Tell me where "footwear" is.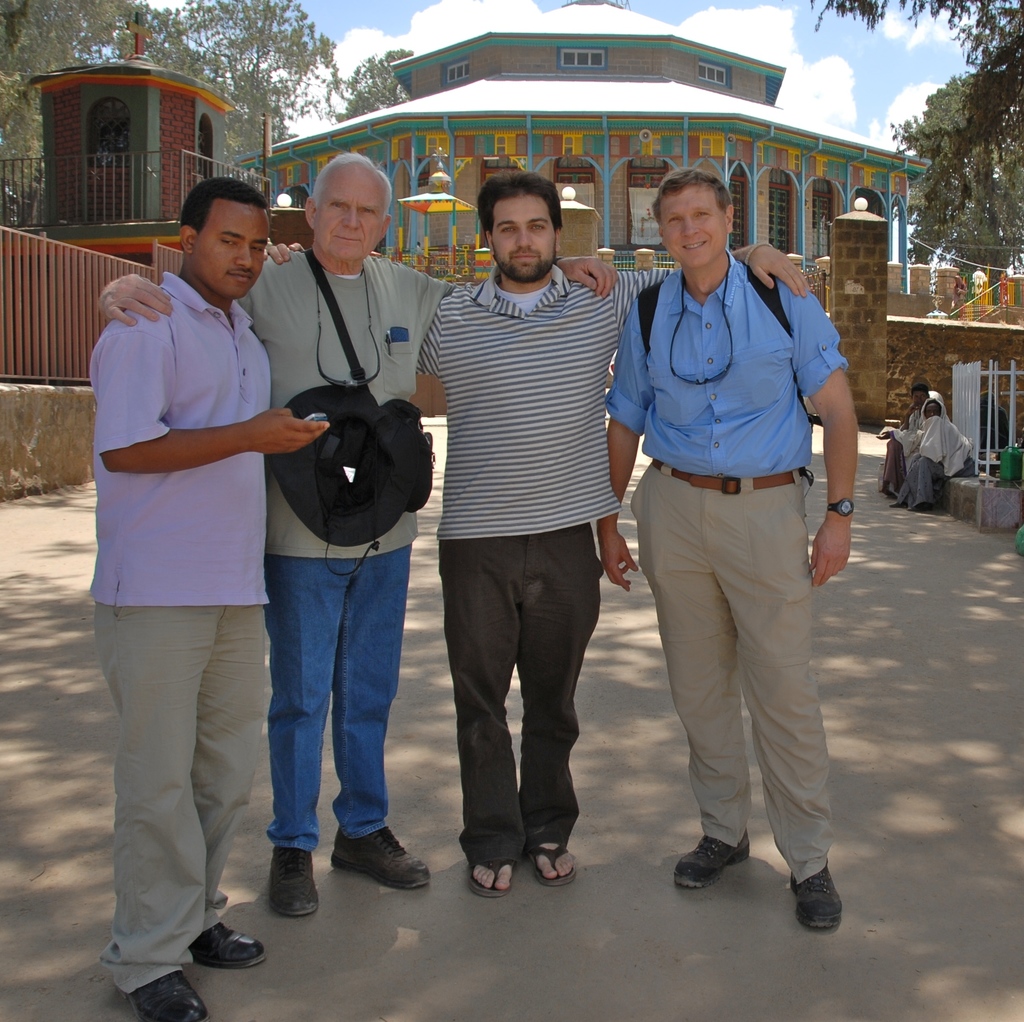
"footwear" is at <box>675,834,751,885</box>.
